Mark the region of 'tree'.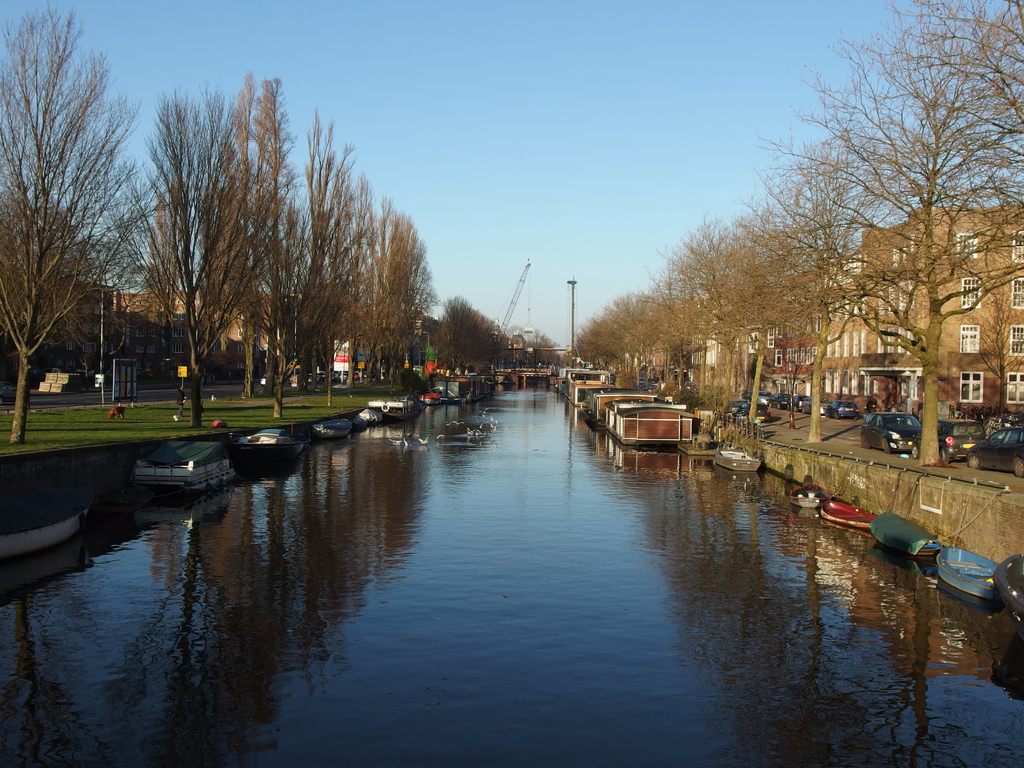
Region: [9,22,136,388].
